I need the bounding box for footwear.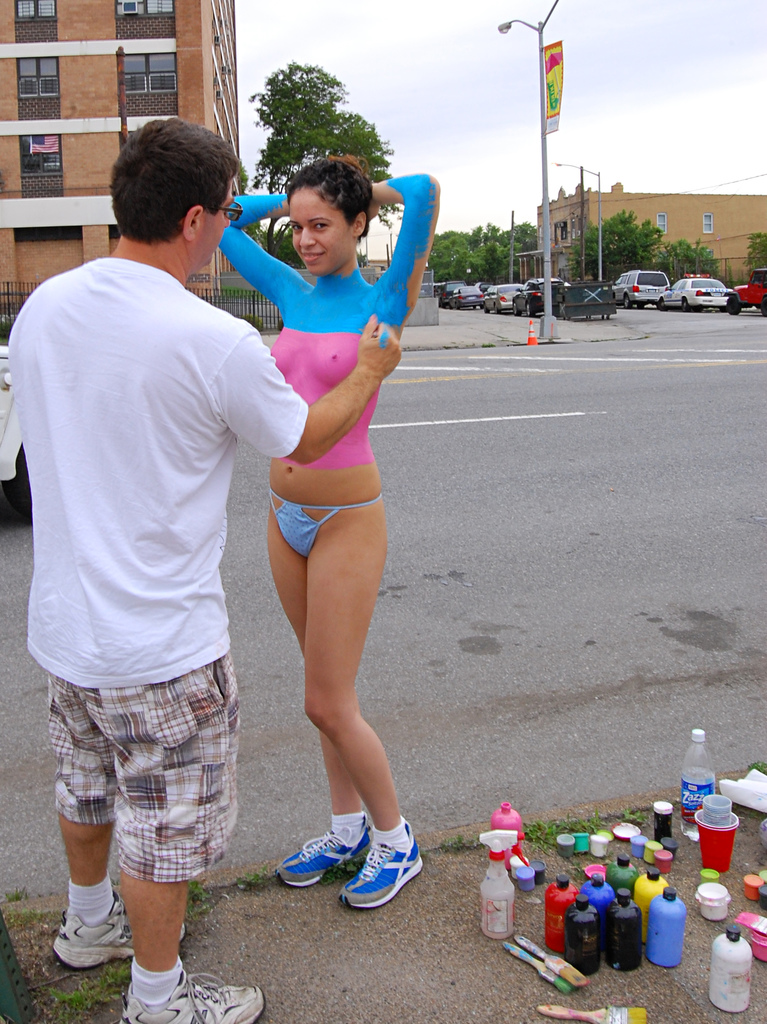
Here it is: l=113, t=966, r=268, b=1023.
